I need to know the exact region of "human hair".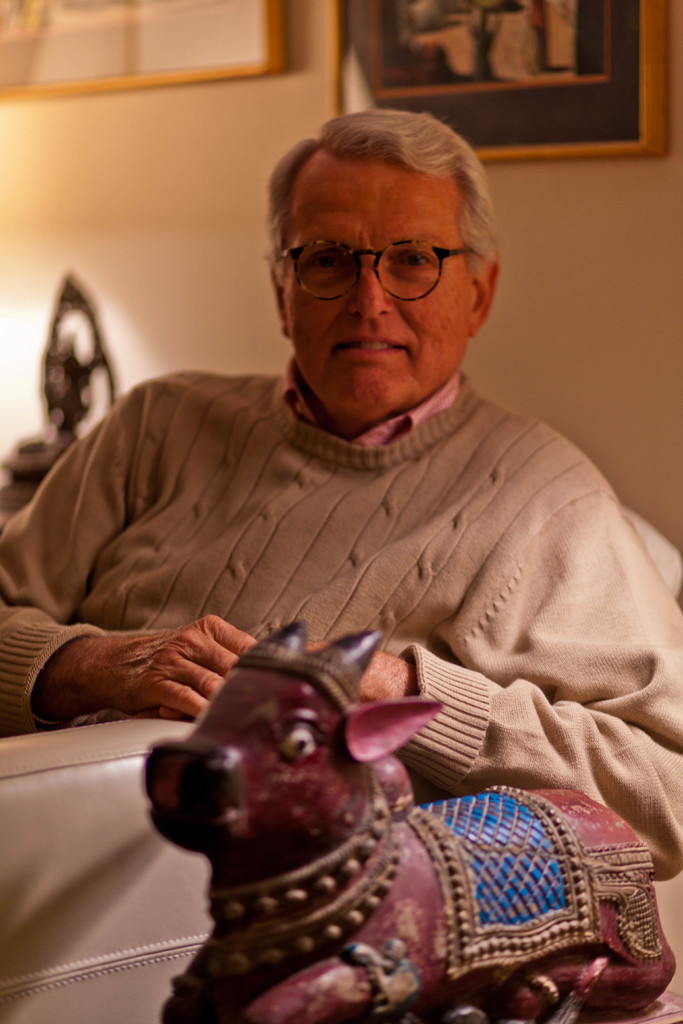
Region: BBox(270, 100, 494, 292).
